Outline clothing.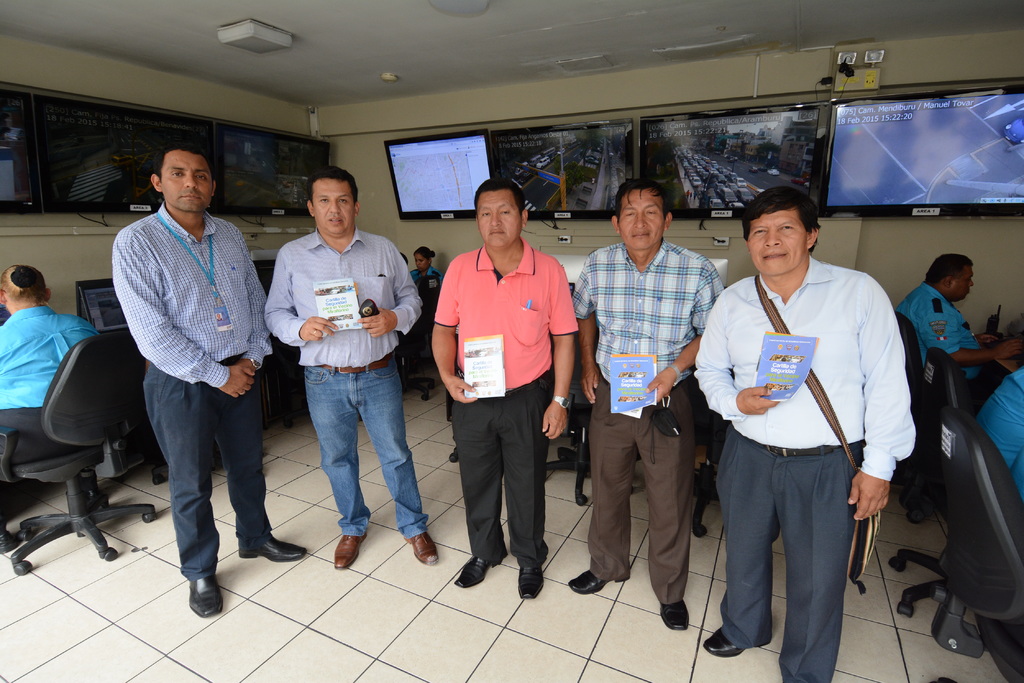
Outline: (902, 284, 988, 387).
